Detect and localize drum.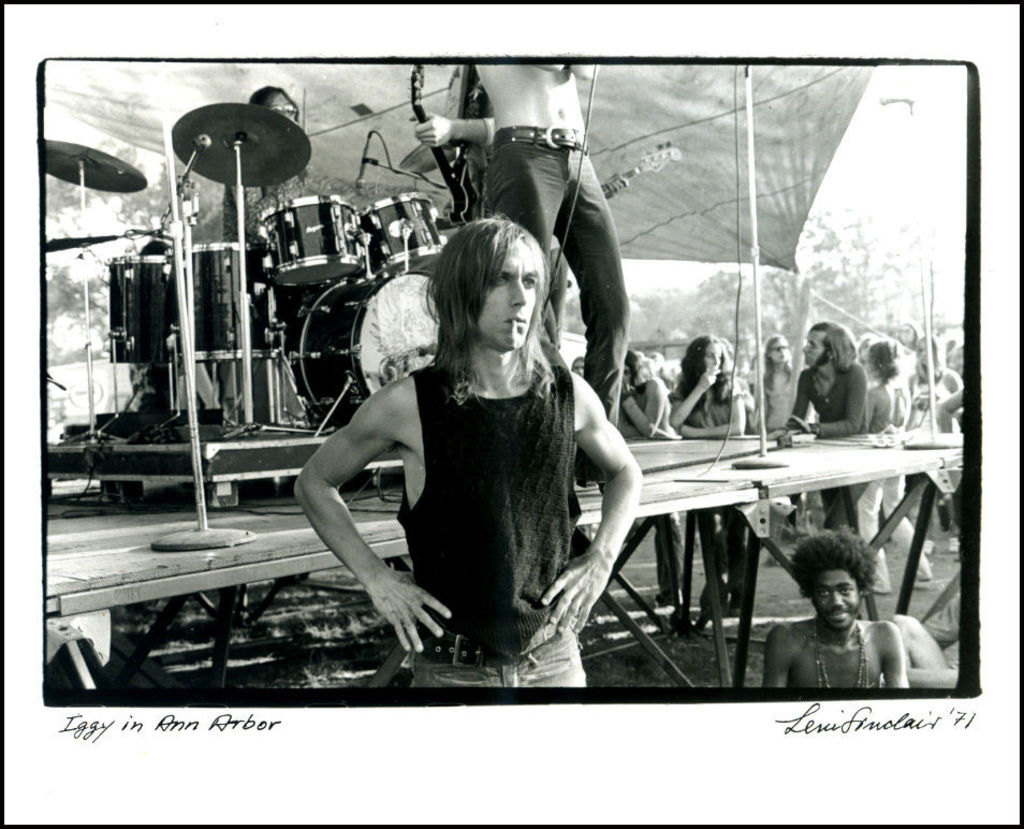
Localized at rect(163, 239, 284, 359).
